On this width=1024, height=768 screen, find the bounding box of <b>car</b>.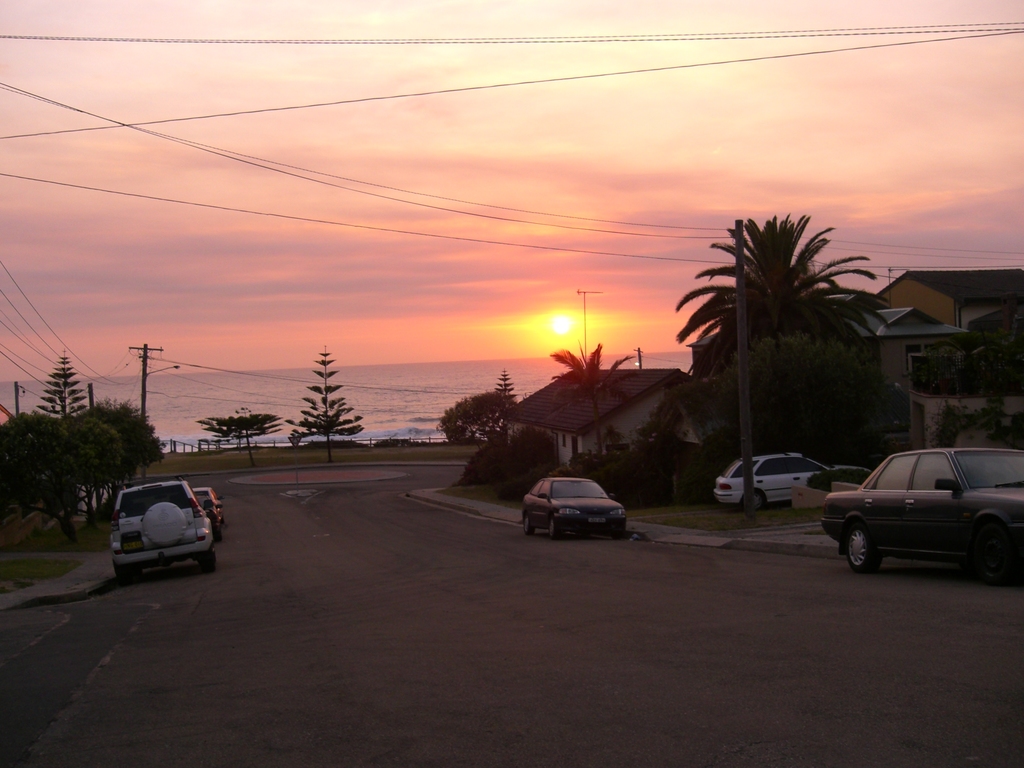
Bounding box: (822, 439, 1019, 584).
